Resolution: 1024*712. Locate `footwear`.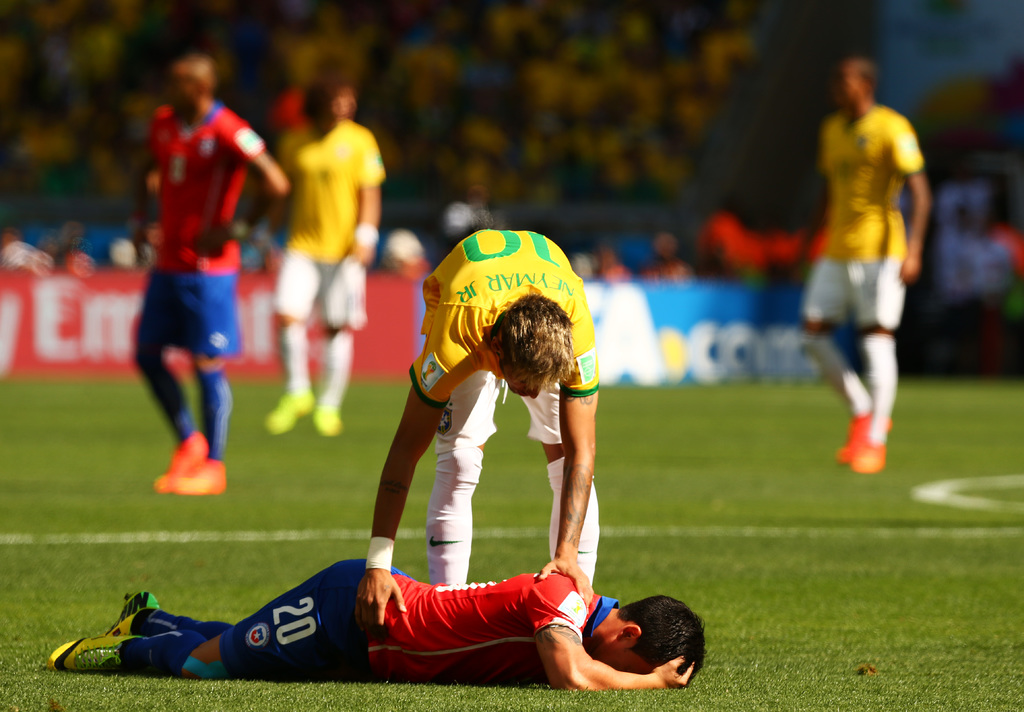
pyautogui.locateOnScreen(312, 403, 342, 434).
